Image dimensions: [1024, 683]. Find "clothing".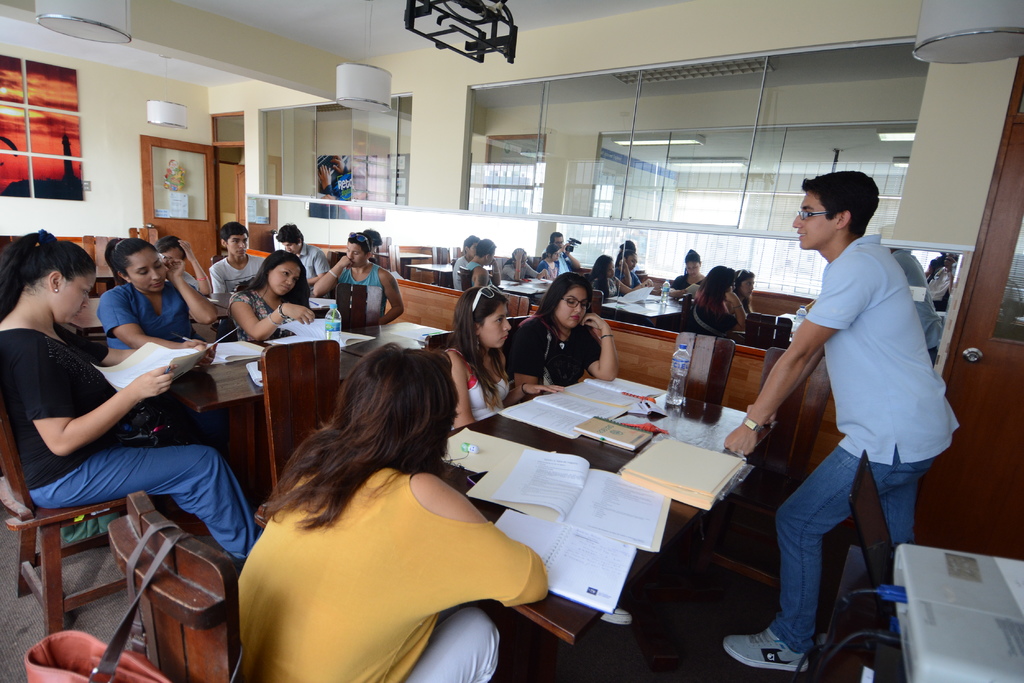
left=239, top=467, right=553, bottom=682.
